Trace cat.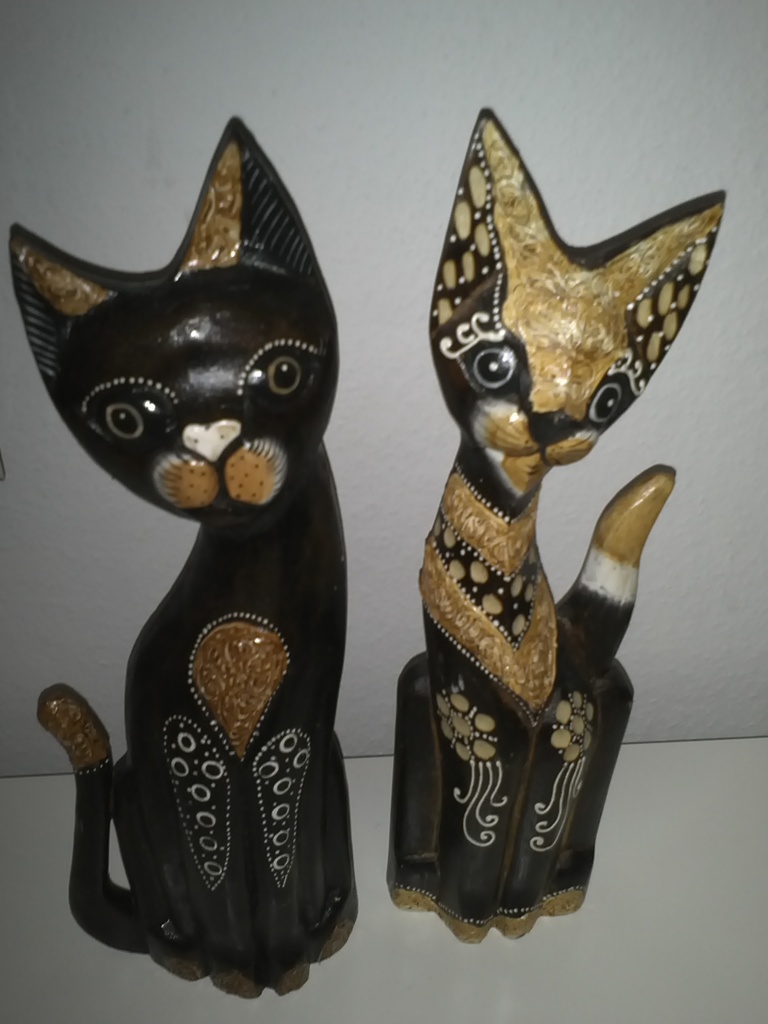
Traced to box=[373, 111, 728, 945].
